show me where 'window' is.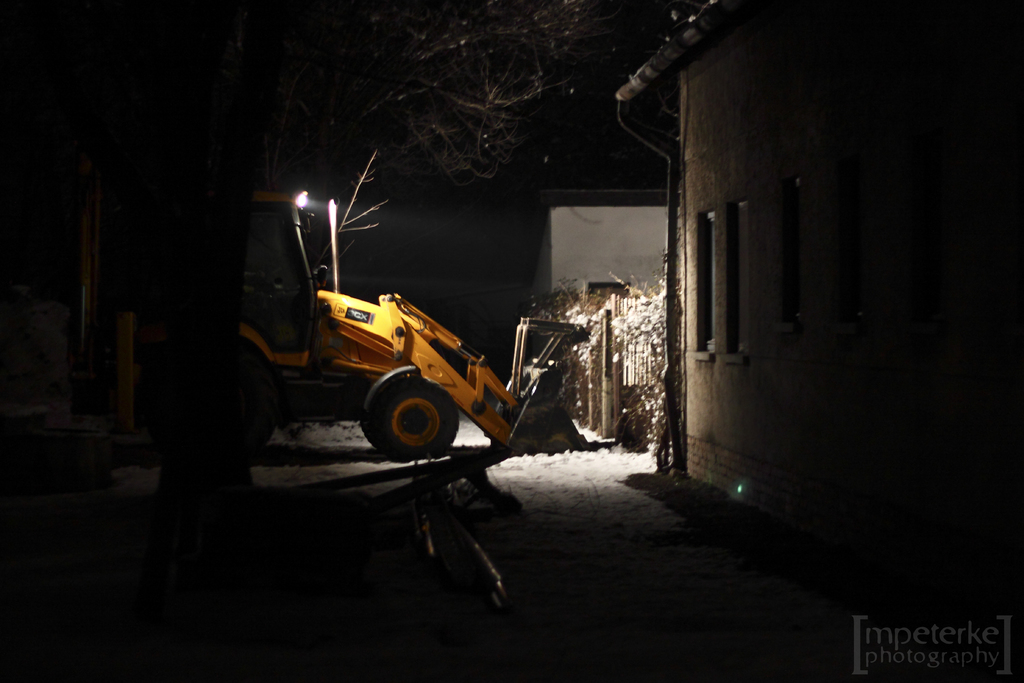
'window' is at 724 202 748 353.
